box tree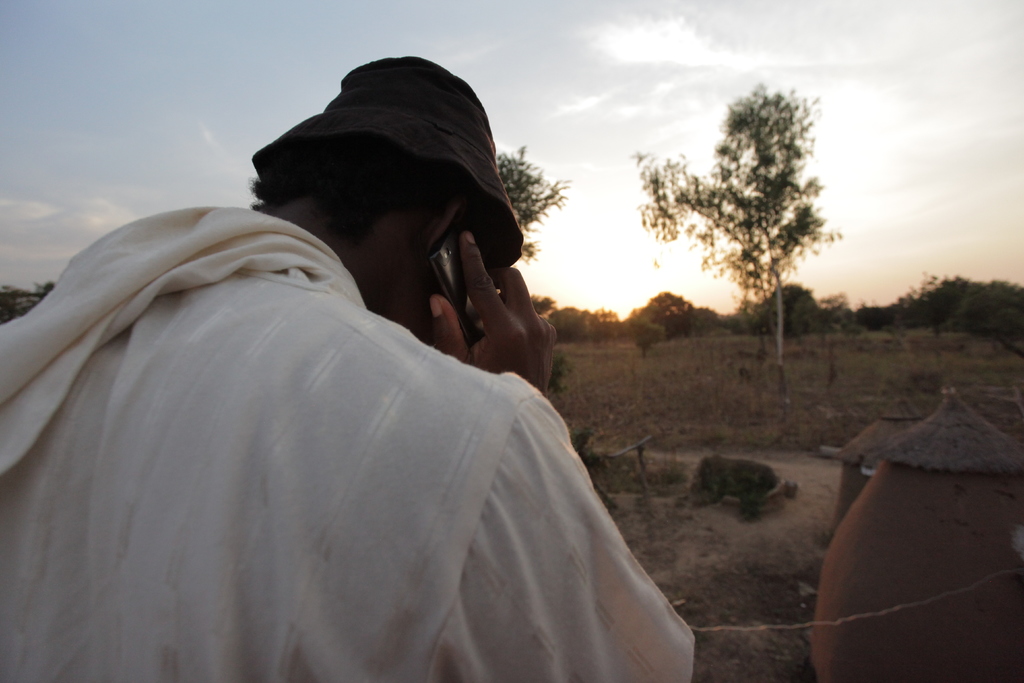
pyautogui.locateOnScreen(476, 133, 575, 276)
